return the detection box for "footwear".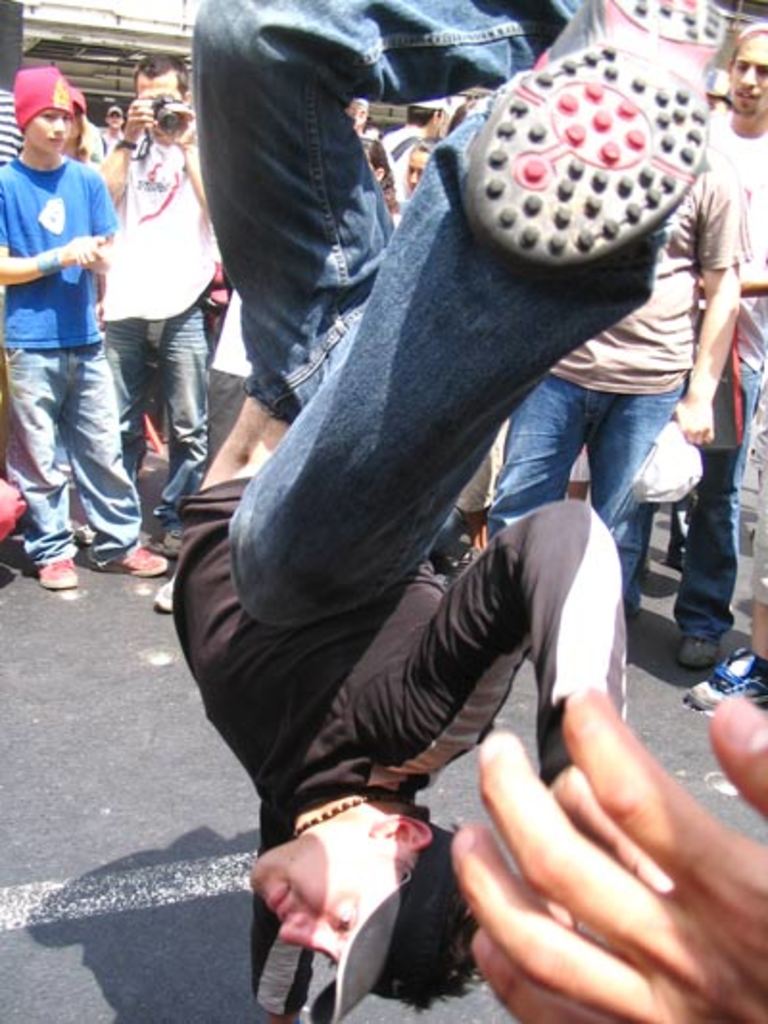
select_region(680, 628, 714, 672).
